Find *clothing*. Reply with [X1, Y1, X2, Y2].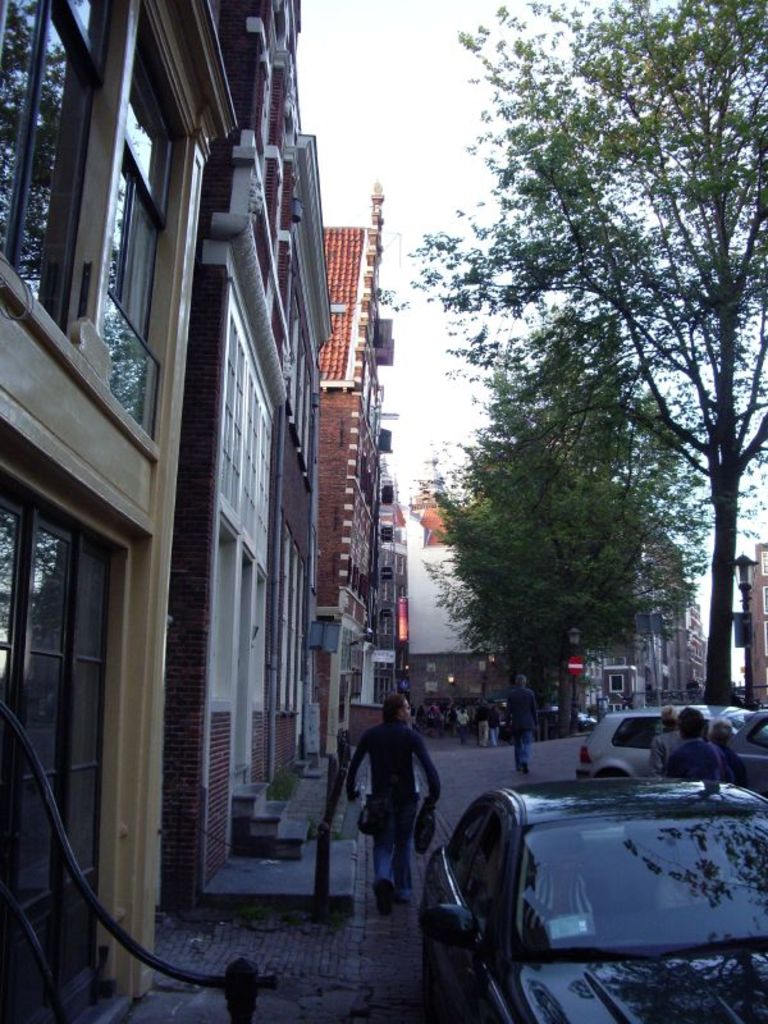
[348, 685, 447, 897].
